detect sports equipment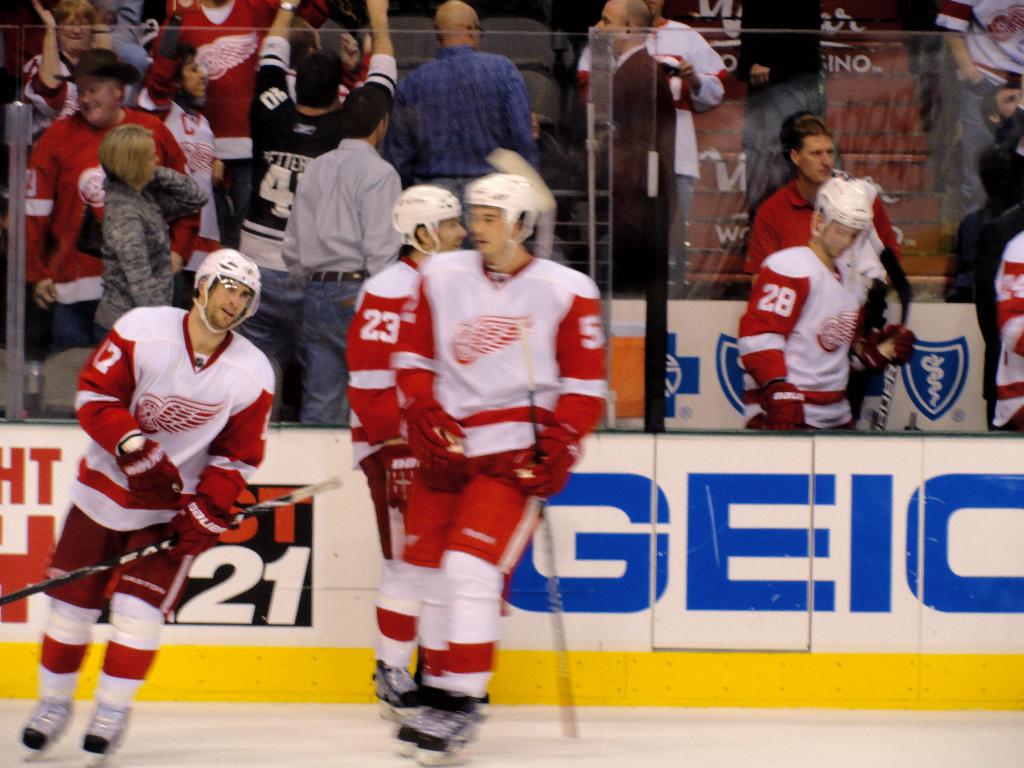
861:320:916:369
